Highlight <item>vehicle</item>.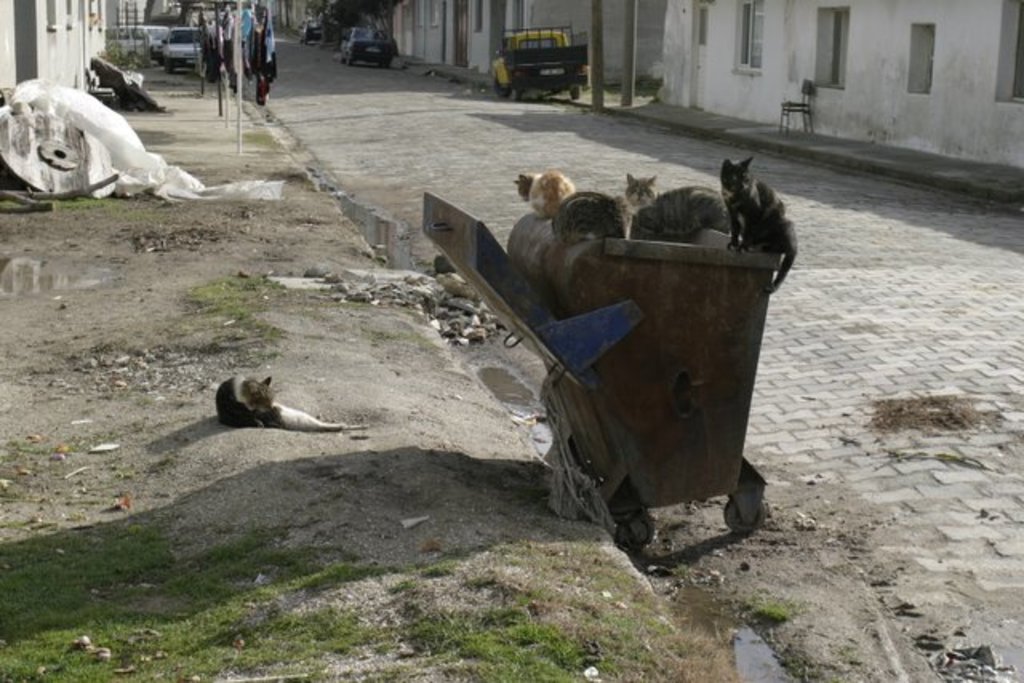
Highlighted region: box(104, 22, 170, 64).
